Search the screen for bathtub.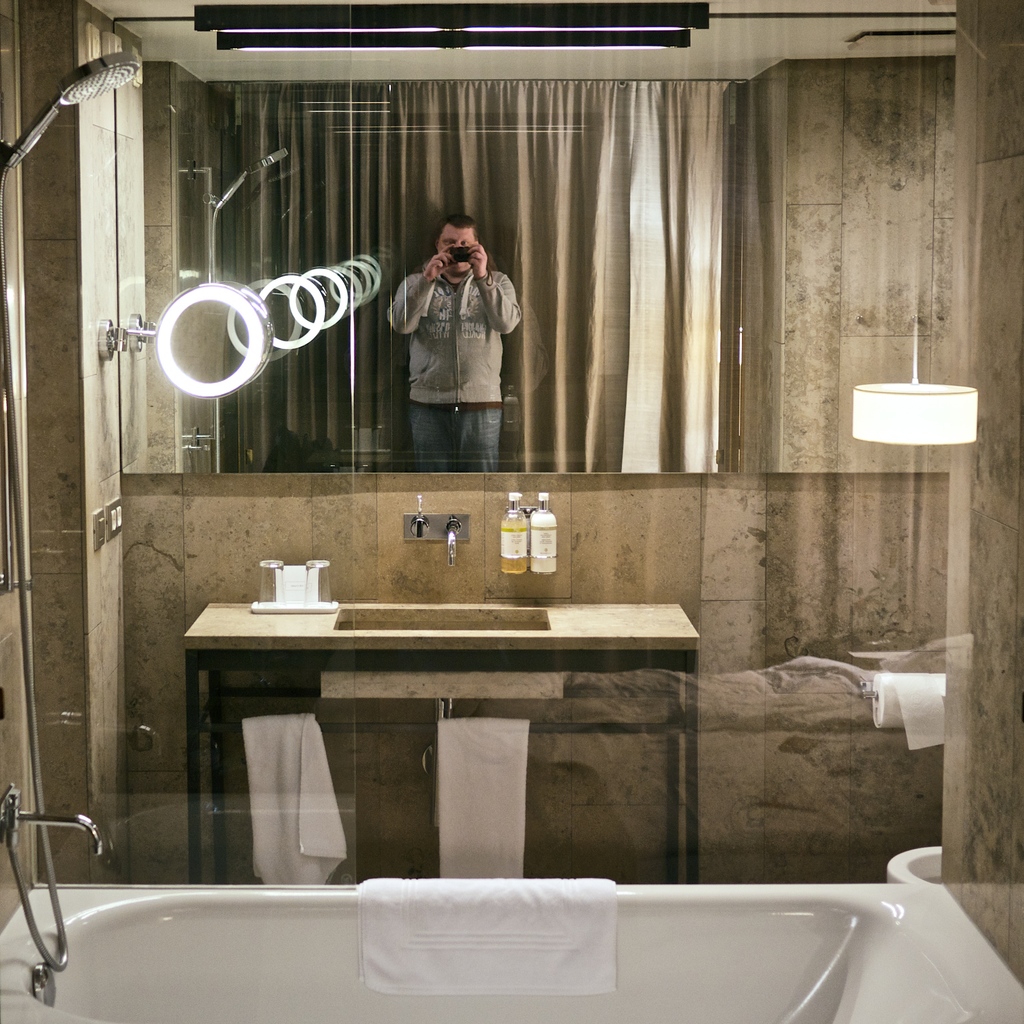
Found at bbox=(0, 781, 1023, 1023).
